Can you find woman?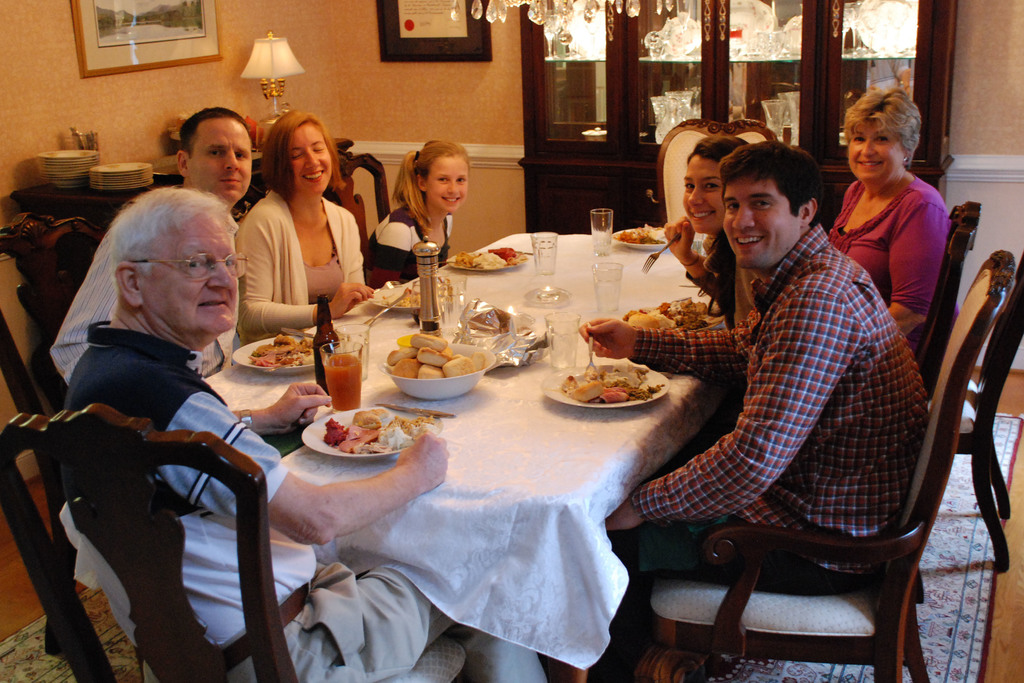
Yes, bounding box: (left=828, top=88, right=945, bottom=353).
